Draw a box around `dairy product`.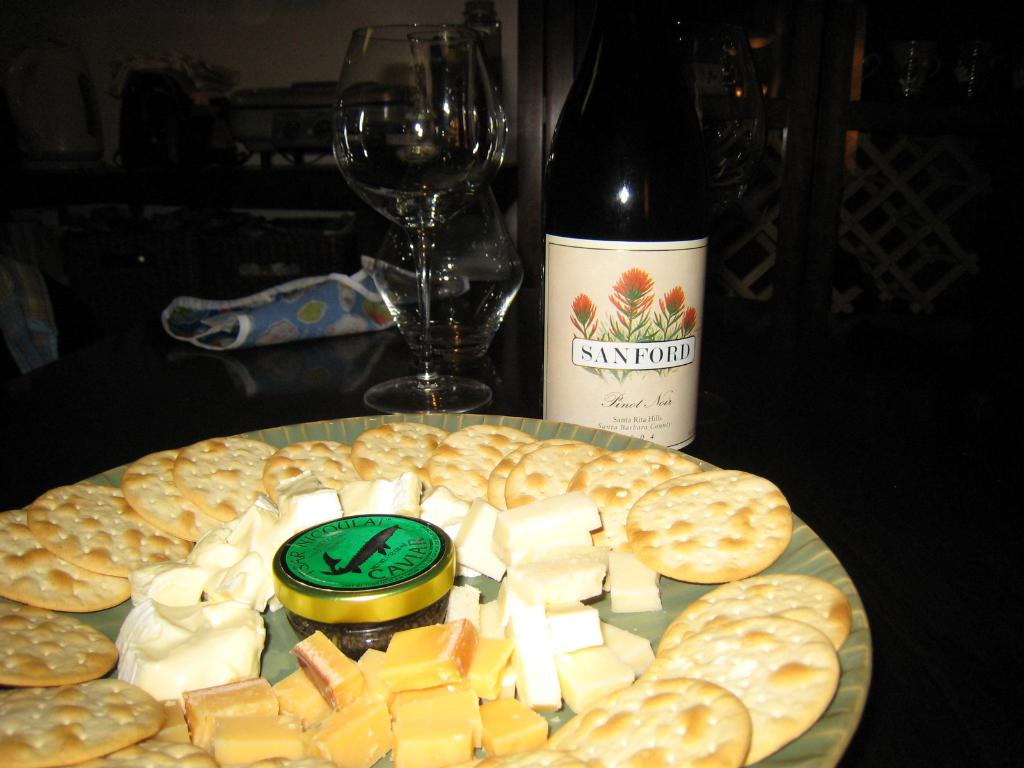
bbox=[465, 636, 515, 698].
